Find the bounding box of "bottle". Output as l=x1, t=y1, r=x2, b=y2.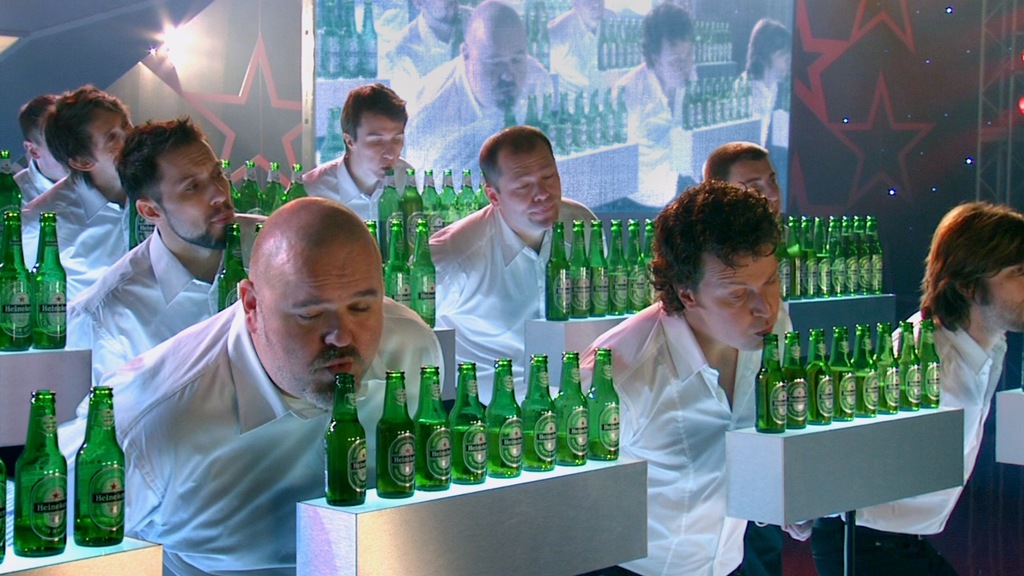
l=584, t=350, r=617, b=464.
